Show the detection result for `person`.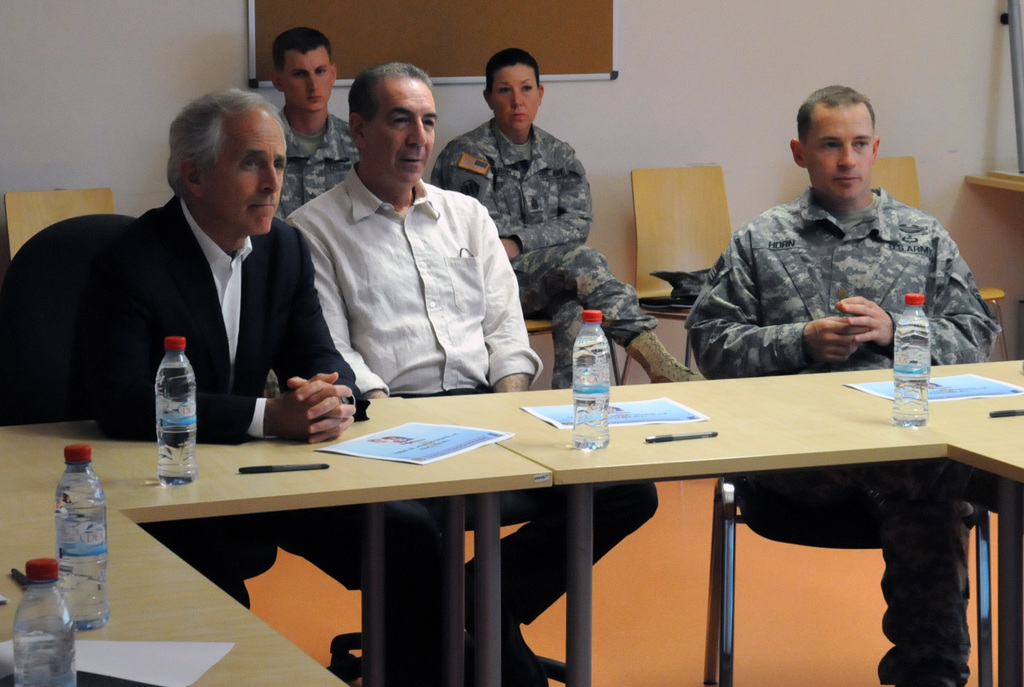
detection(93, 93, 359, 441).
